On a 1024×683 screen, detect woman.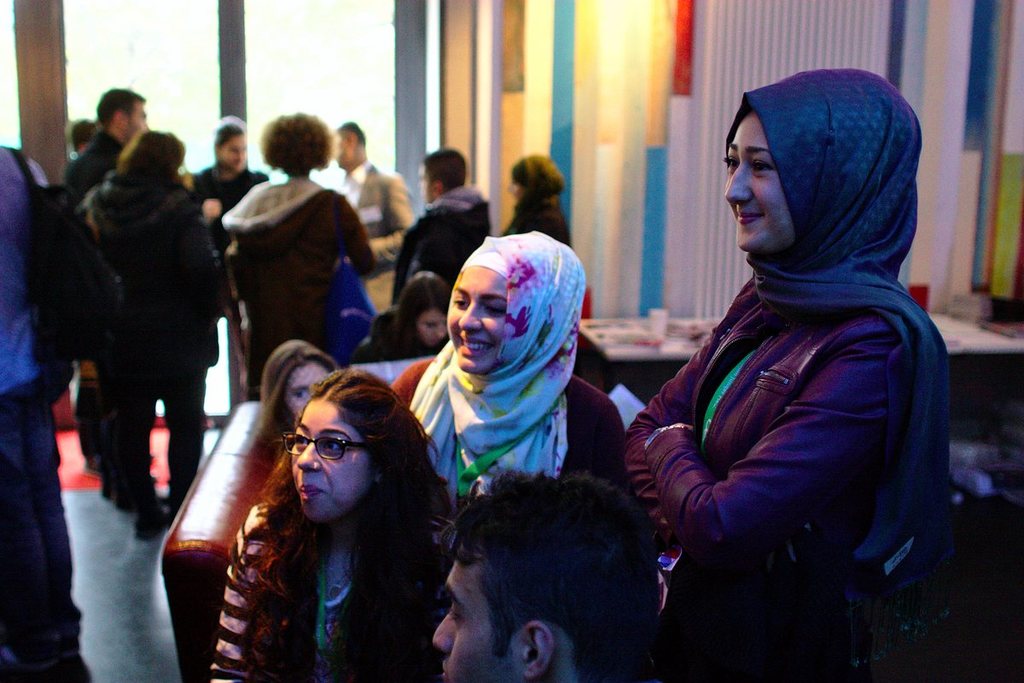
Rect(626, 64, 957, 674).
